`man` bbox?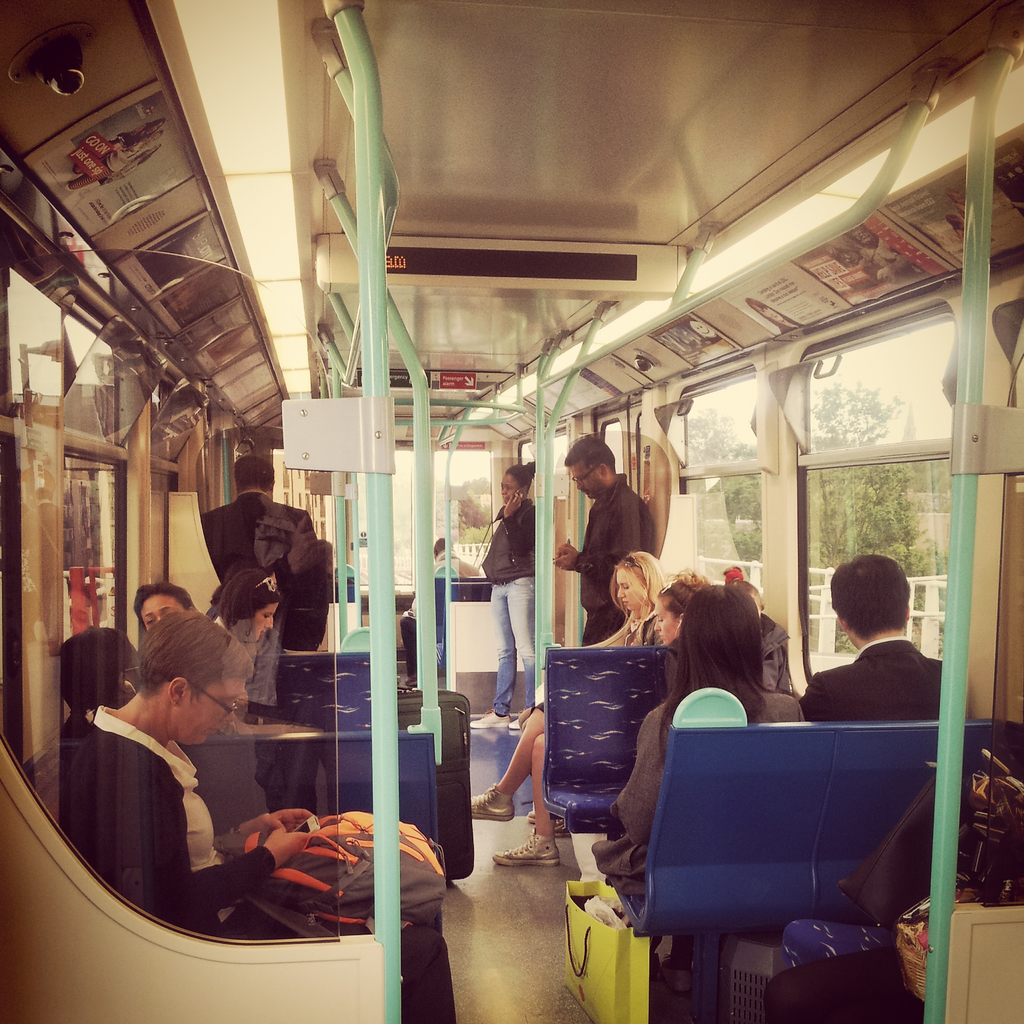
select_region(802, 551, 957, 722)
